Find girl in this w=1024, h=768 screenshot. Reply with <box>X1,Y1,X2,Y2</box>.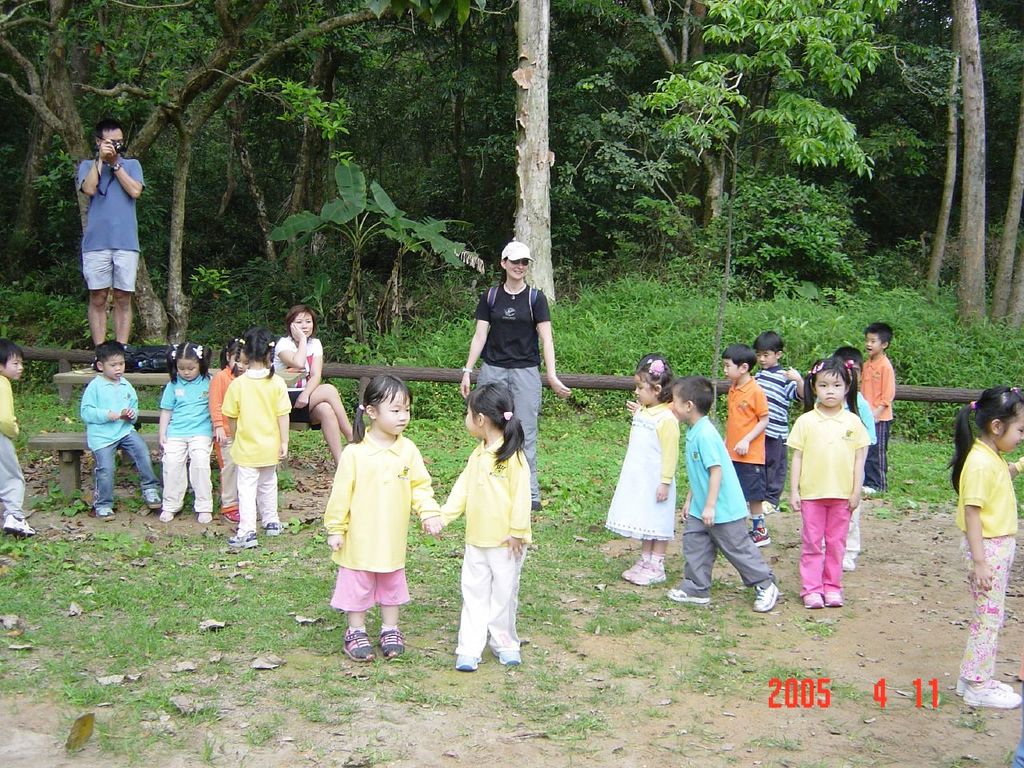
<box>945,384,1023,706</box>.
